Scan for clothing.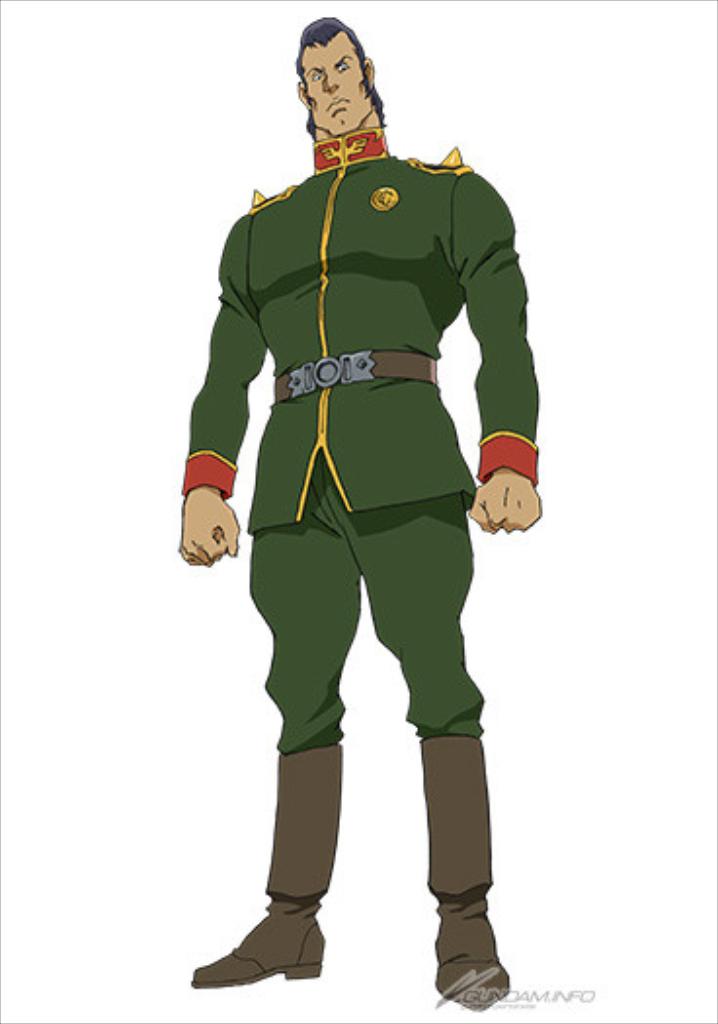
Scan result: [left=197, top=107, right=521, bottom=767].
